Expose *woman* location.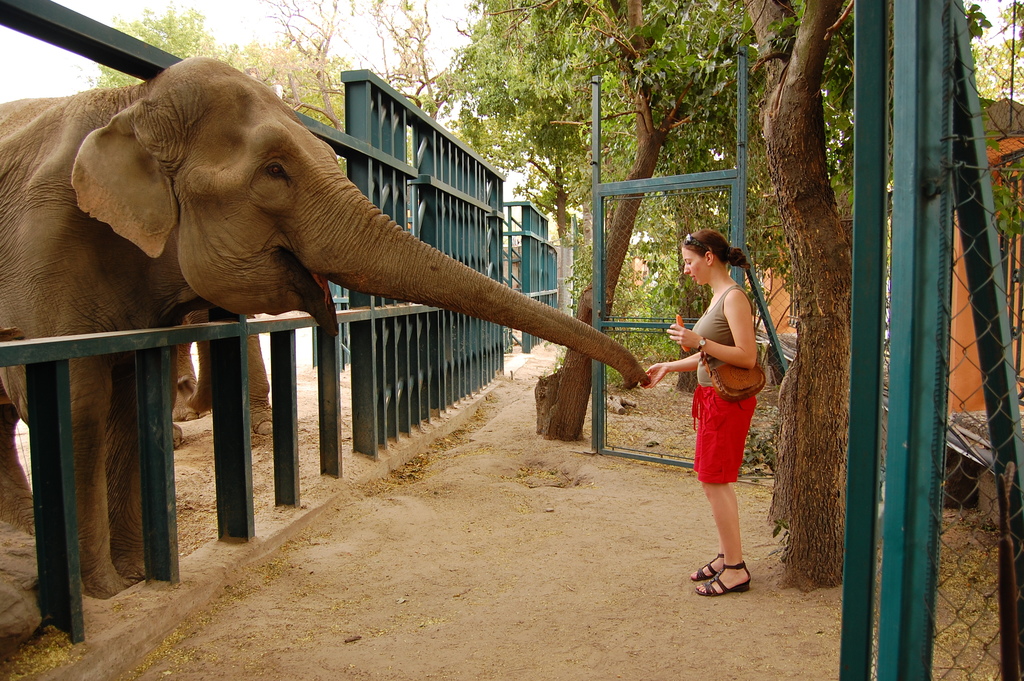
Exposed at bbox(660, 225, 792, 585).
